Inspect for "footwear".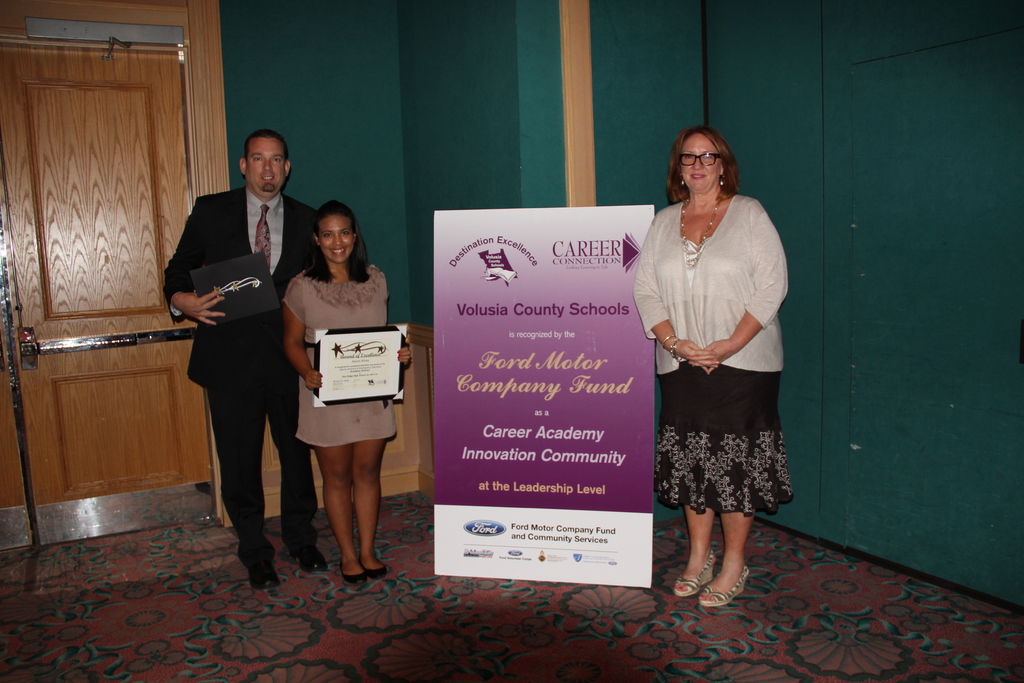
Inspection: 670:553:717:600.
